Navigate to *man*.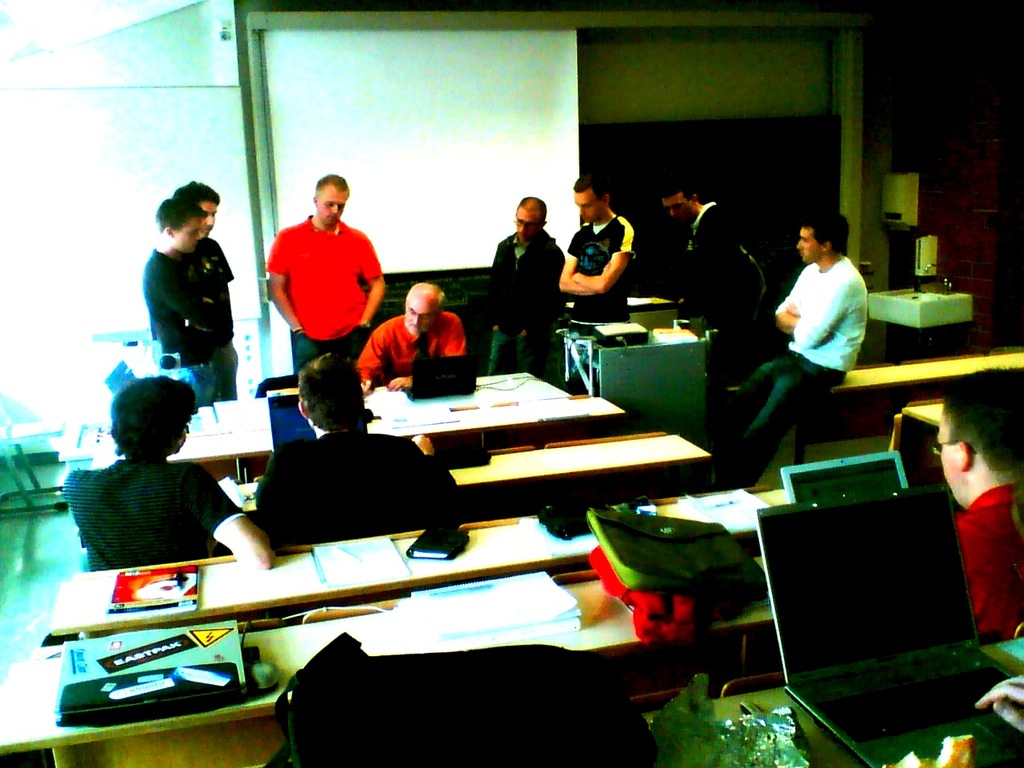
Navigation target: (488, 196, 566, 378).
